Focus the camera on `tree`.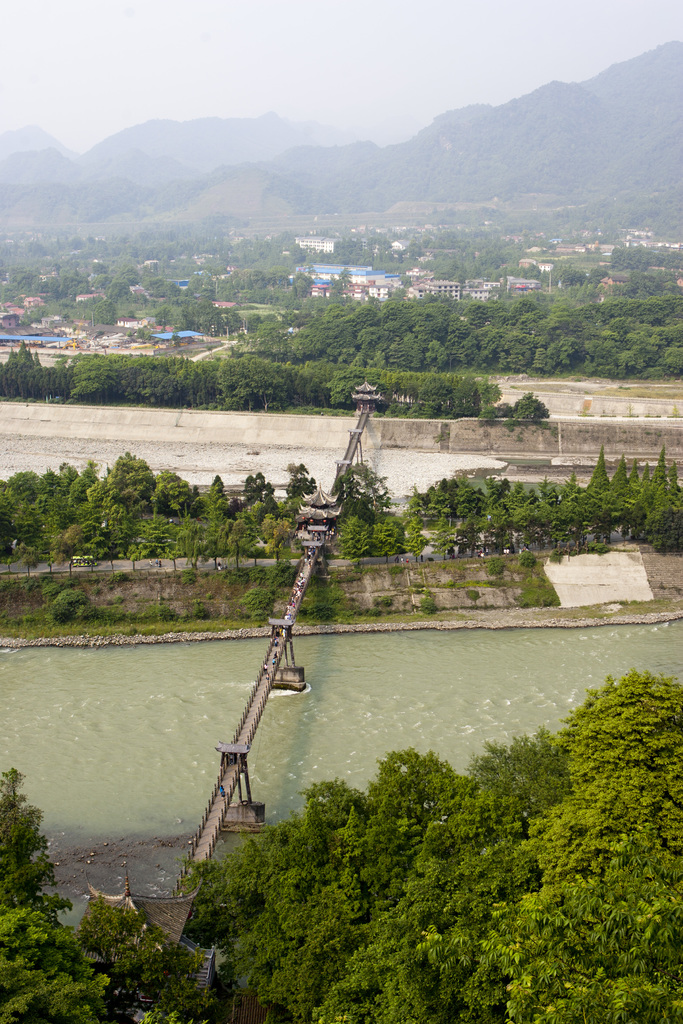
Focus region: [left=372, top=521, right=395, bottom=556].
